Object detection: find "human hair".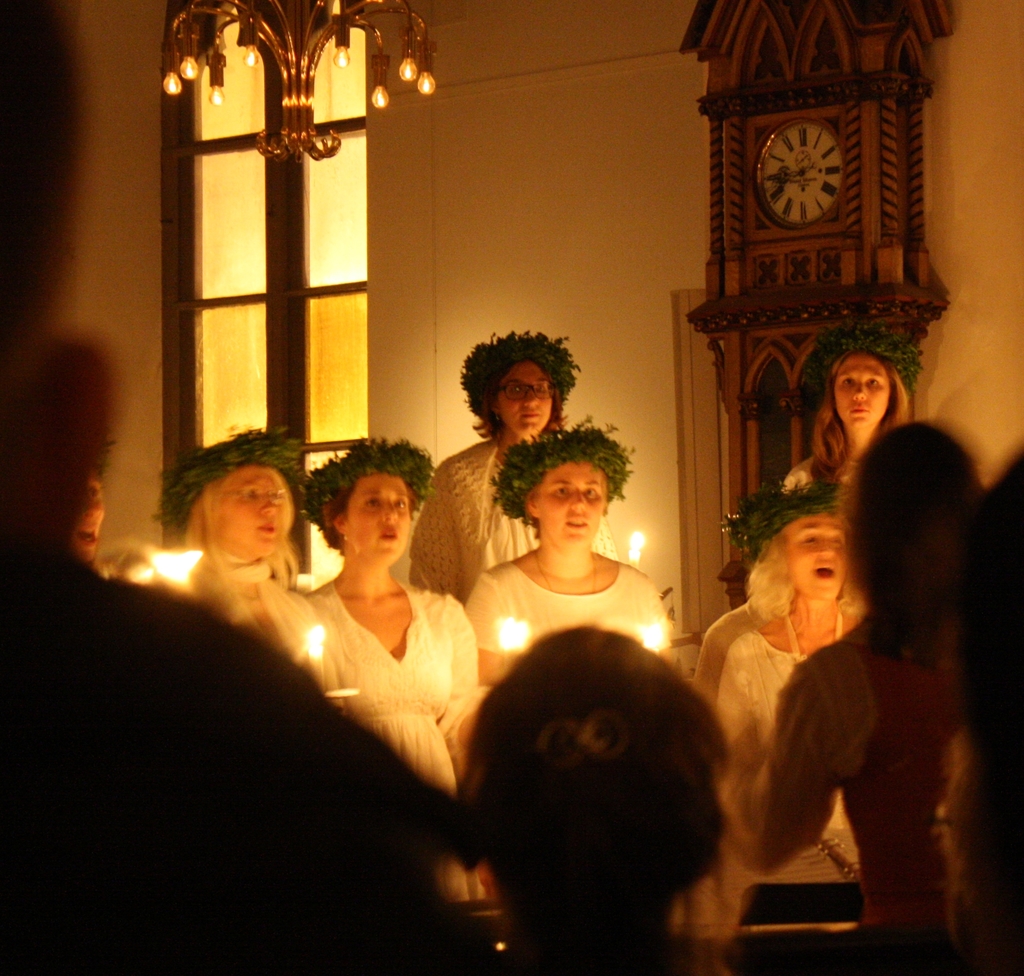
456 327 580 440.
